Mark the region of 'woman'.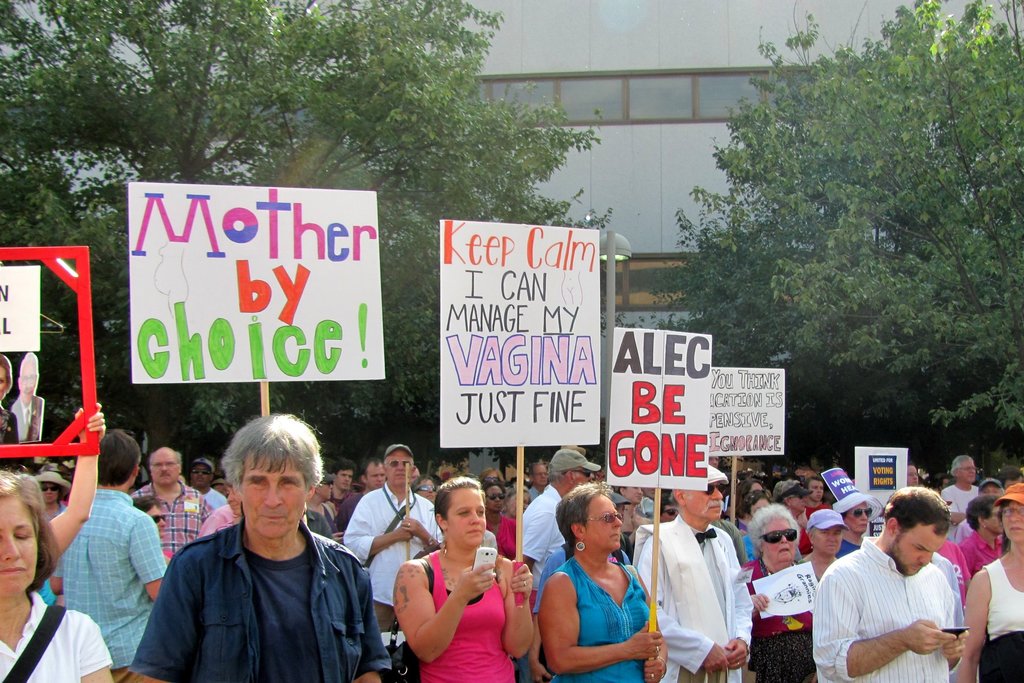
Region: 527/490/669/670.
